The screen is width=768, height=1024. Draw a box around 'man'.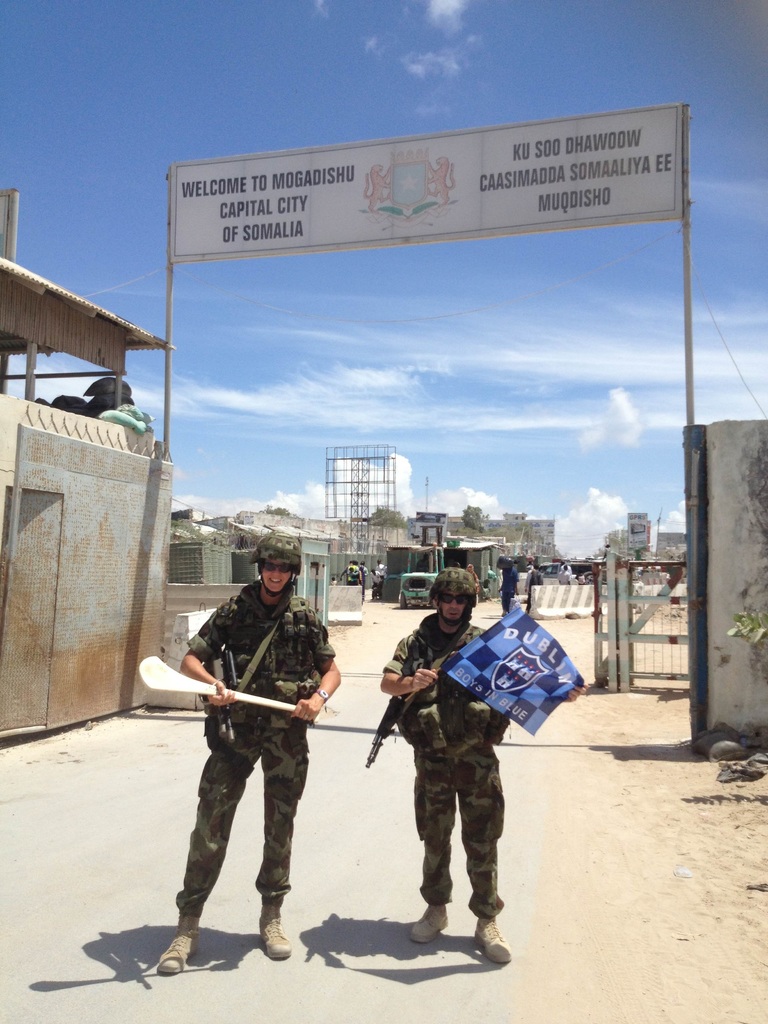
[377, 558, 387, 581].
